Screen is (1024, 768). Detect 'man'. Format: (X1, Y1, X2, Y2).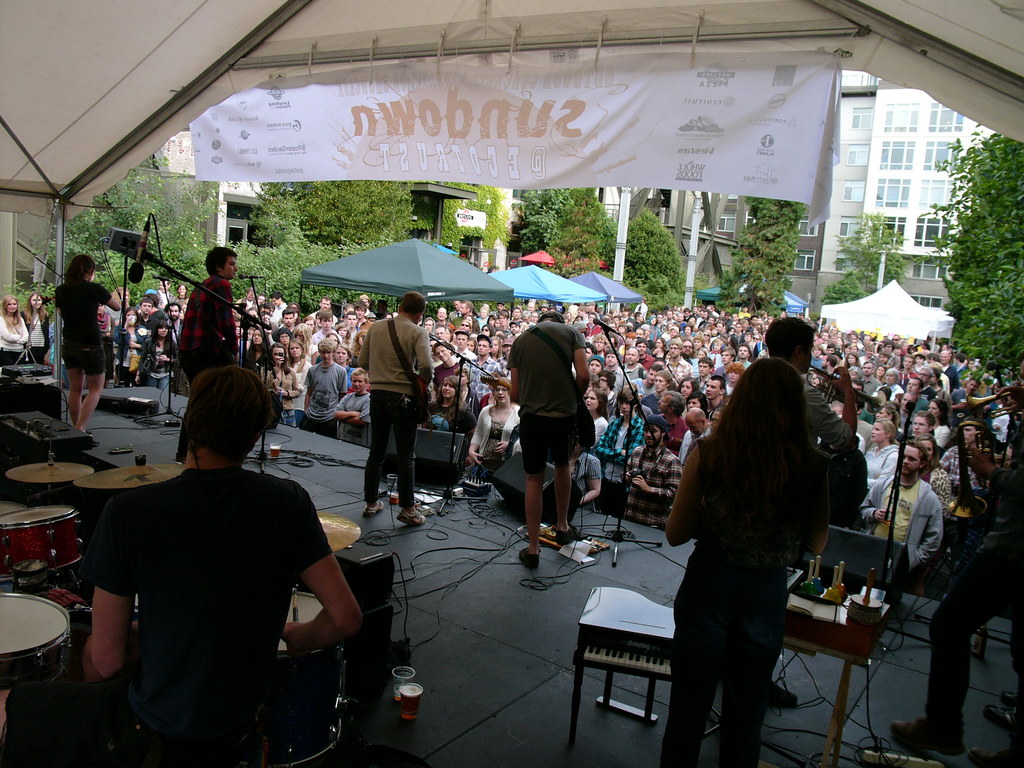
(867, 438, 948, 566).
